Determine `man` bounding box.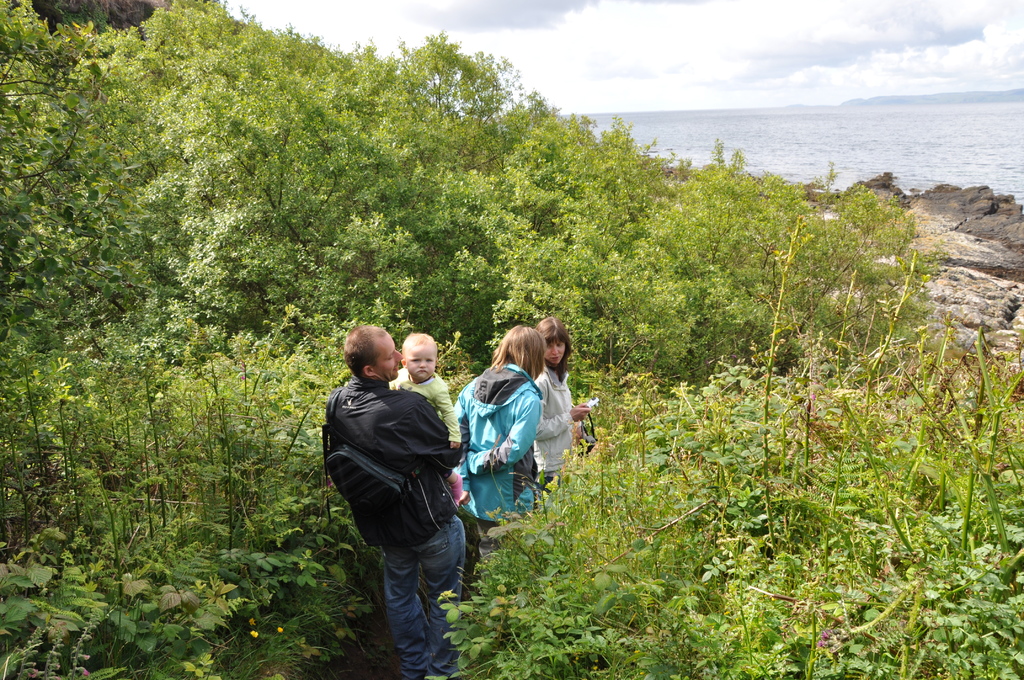
Determined: <bbox>324, 322, 467, 679</bbox>.
